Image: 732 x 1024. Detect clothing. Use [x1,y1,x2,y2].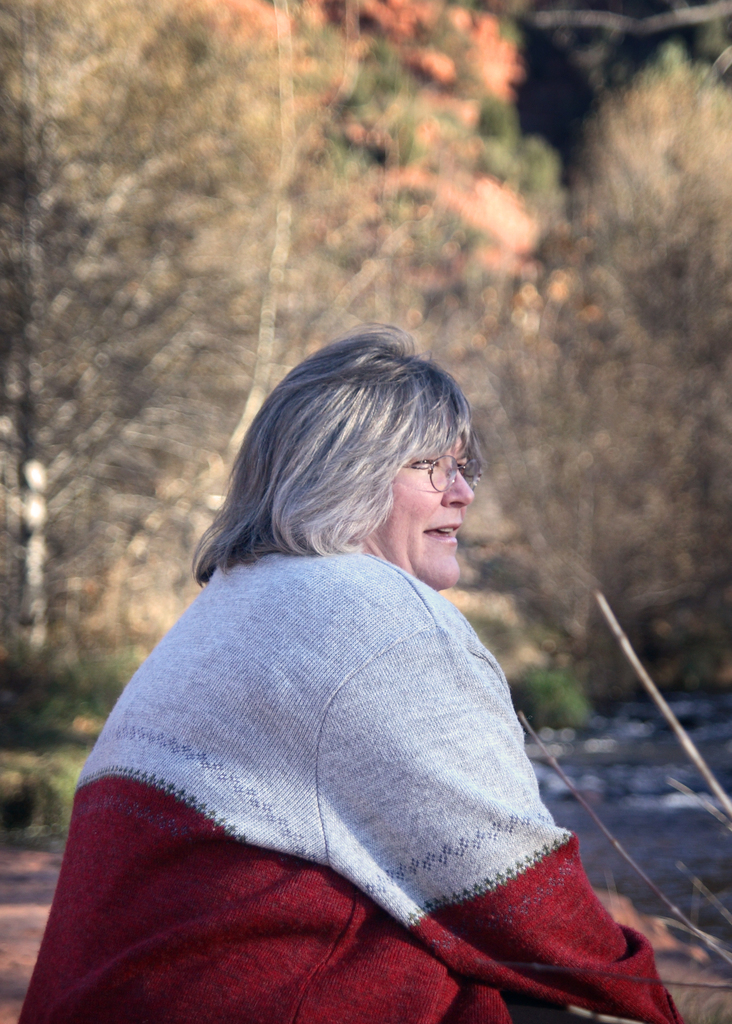
[9,547,681,1023].
